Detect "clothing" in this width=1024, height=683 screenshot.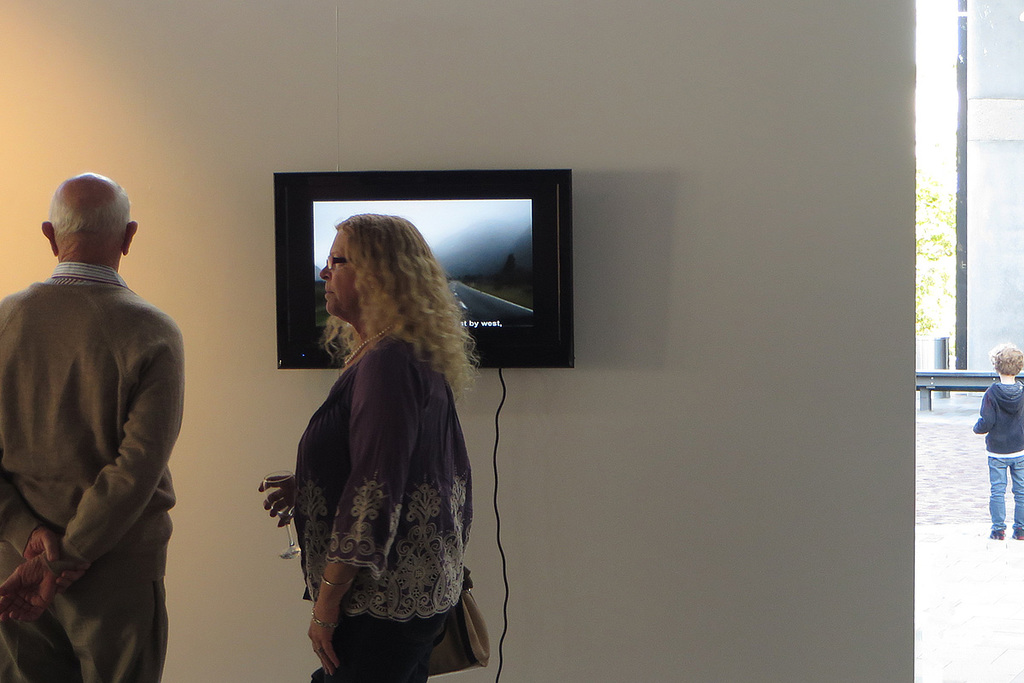
Detection: <bbox>253, 301, 487, 642</bbox>.
